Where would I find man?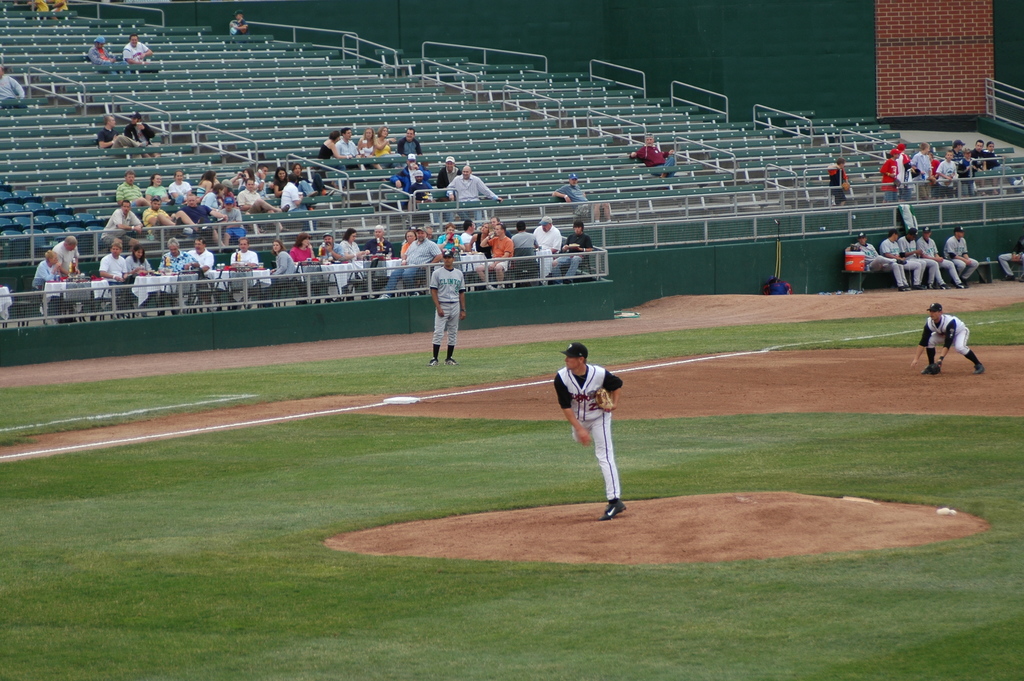
At left=101, top=201, right=143, bottom=238.
